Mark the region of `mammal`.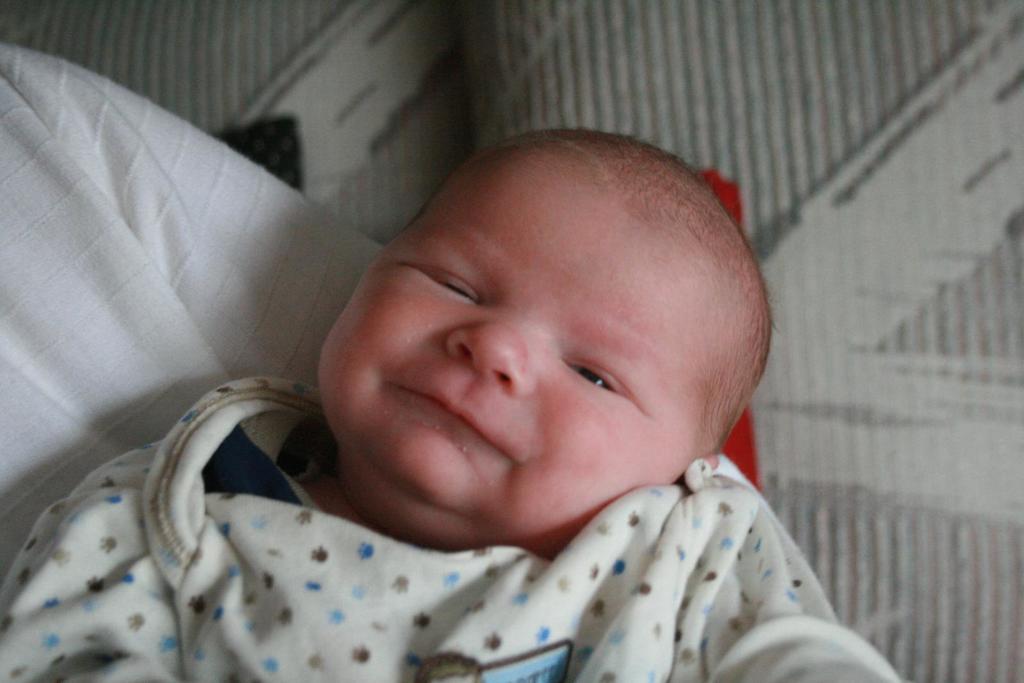
Region: {"left": 113, "top": 127, "right": 922, "bottom": 649}.
